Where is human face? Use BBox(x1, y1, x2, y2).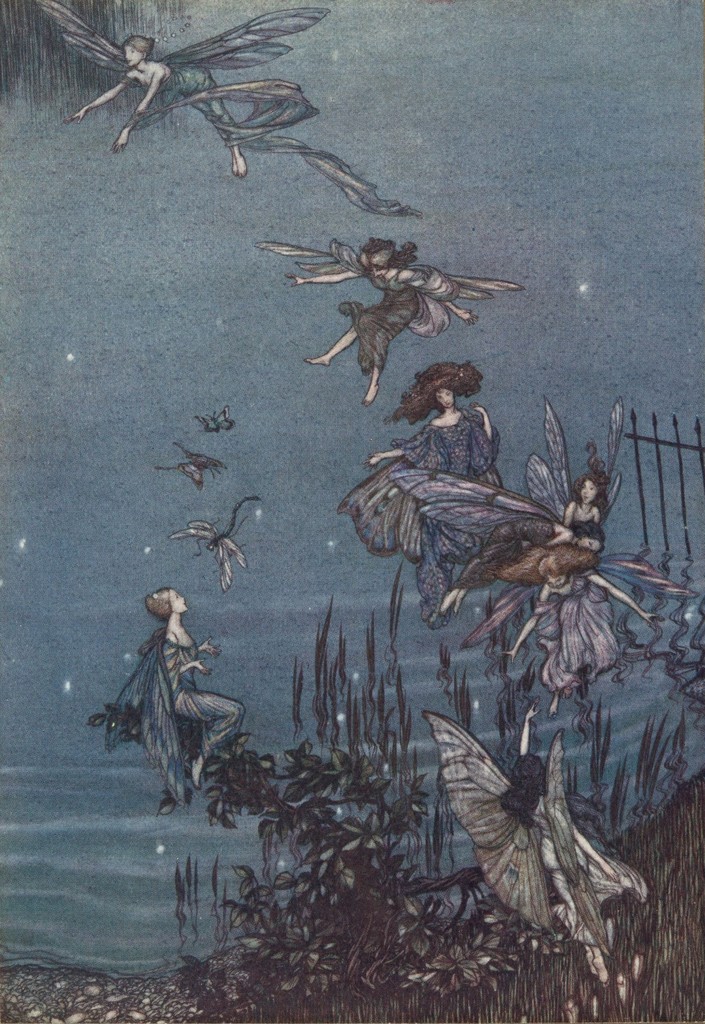
BBox(373, 268, 387, 279).
